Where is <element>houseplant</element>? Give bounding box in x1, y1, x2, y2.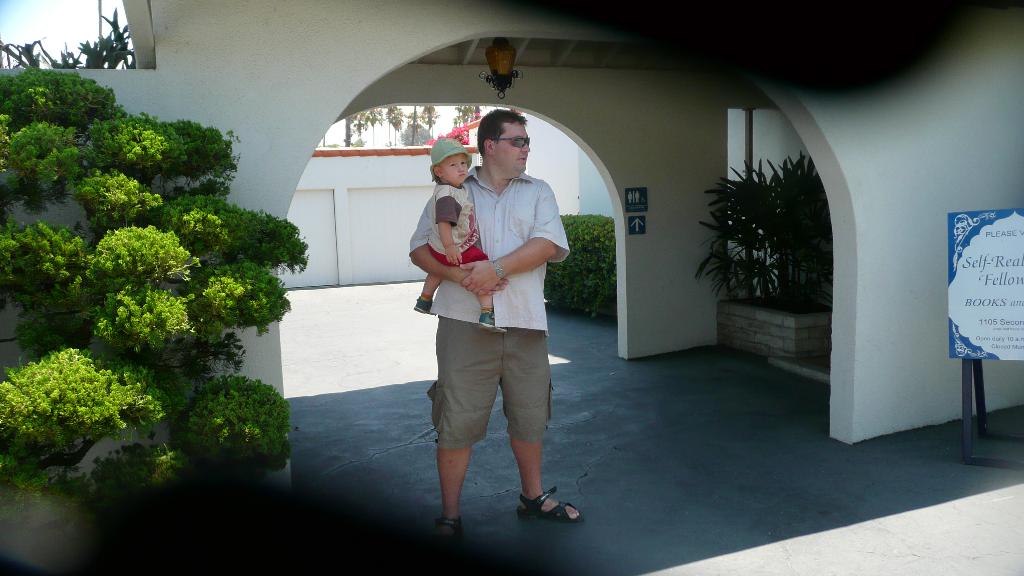
690, 145, 840, 362.
